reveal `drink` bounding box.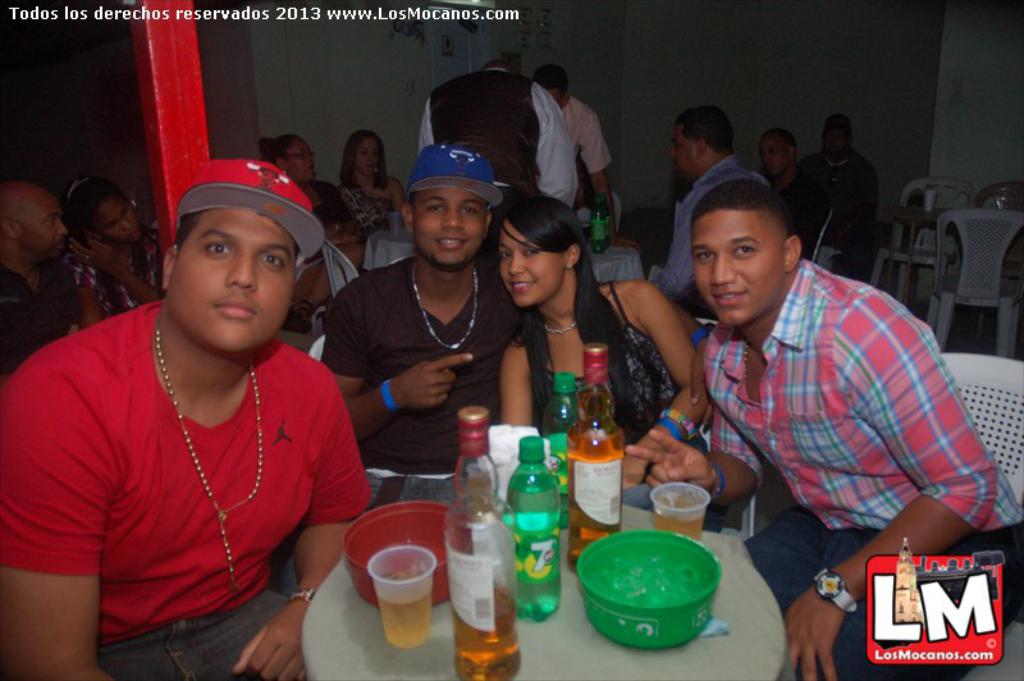
Revealed: BBox(503, 475, 563, 620).
